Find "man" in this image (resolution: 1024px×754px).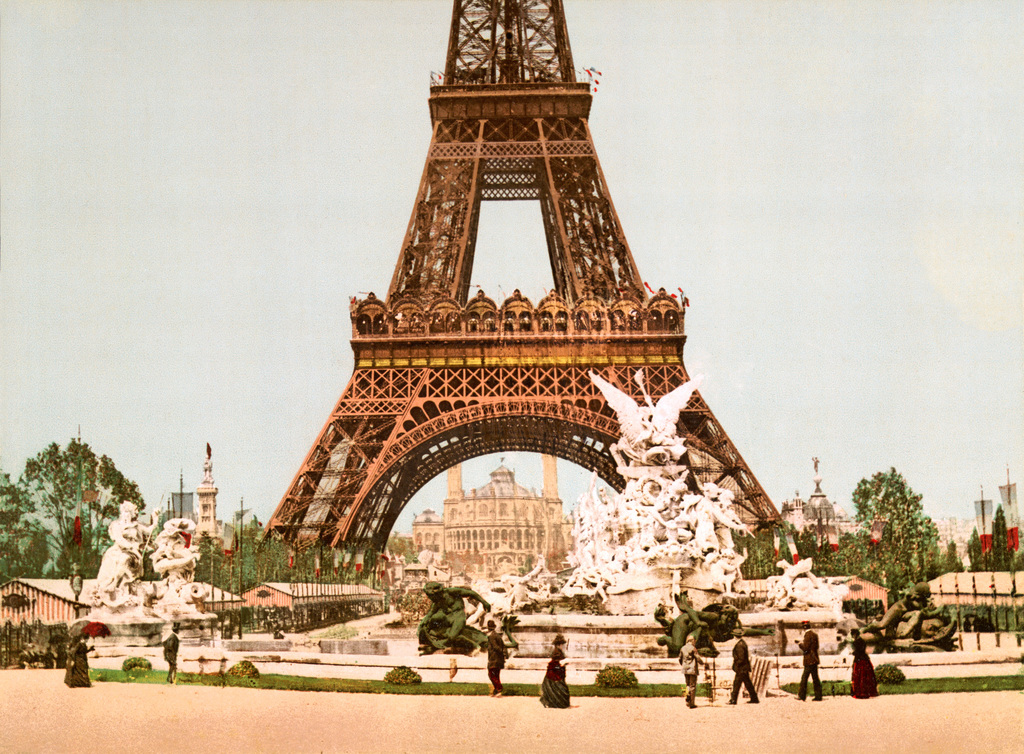
select_region(726, 628, 761, 702).
